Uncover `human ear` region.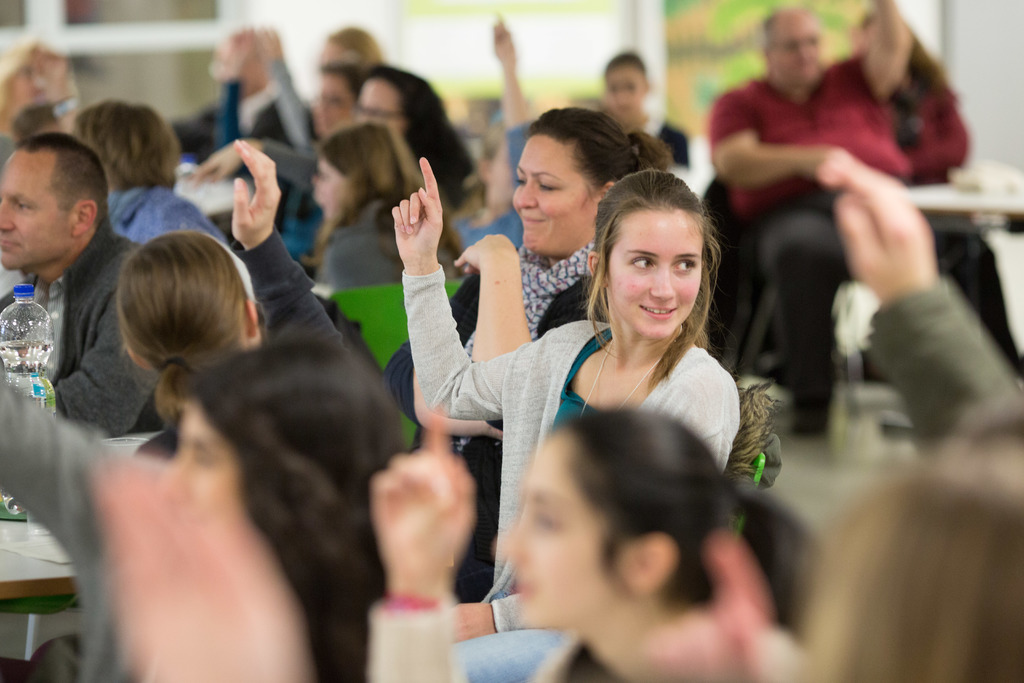
Uncovered: [76,200,97,238].
